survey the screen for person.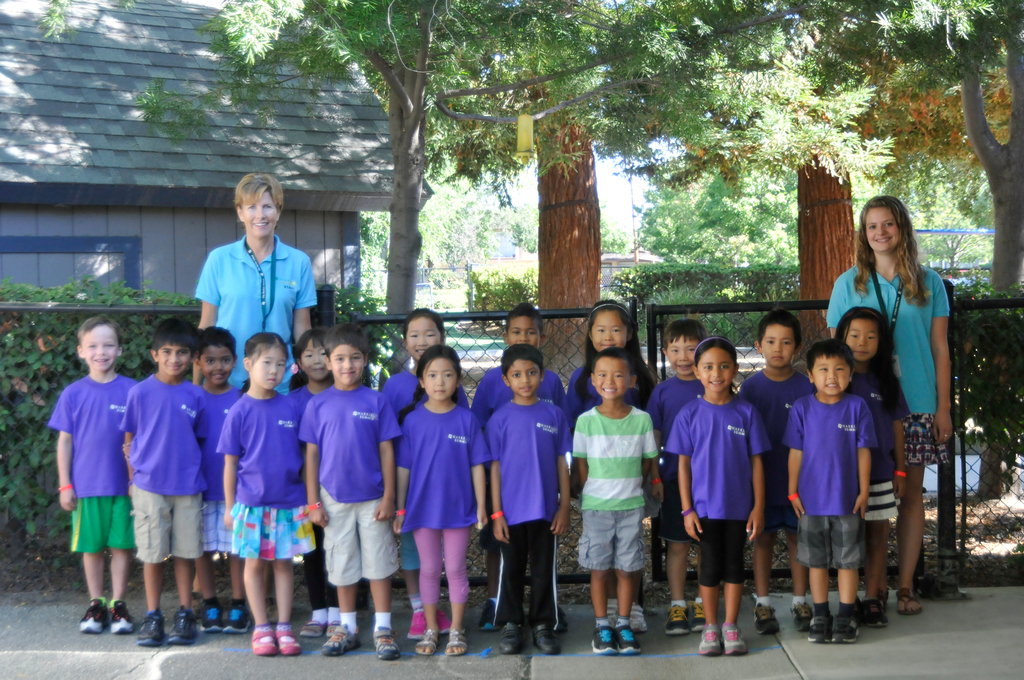
Survey found: x1=316, y1=310, x2=410, y2=665.
